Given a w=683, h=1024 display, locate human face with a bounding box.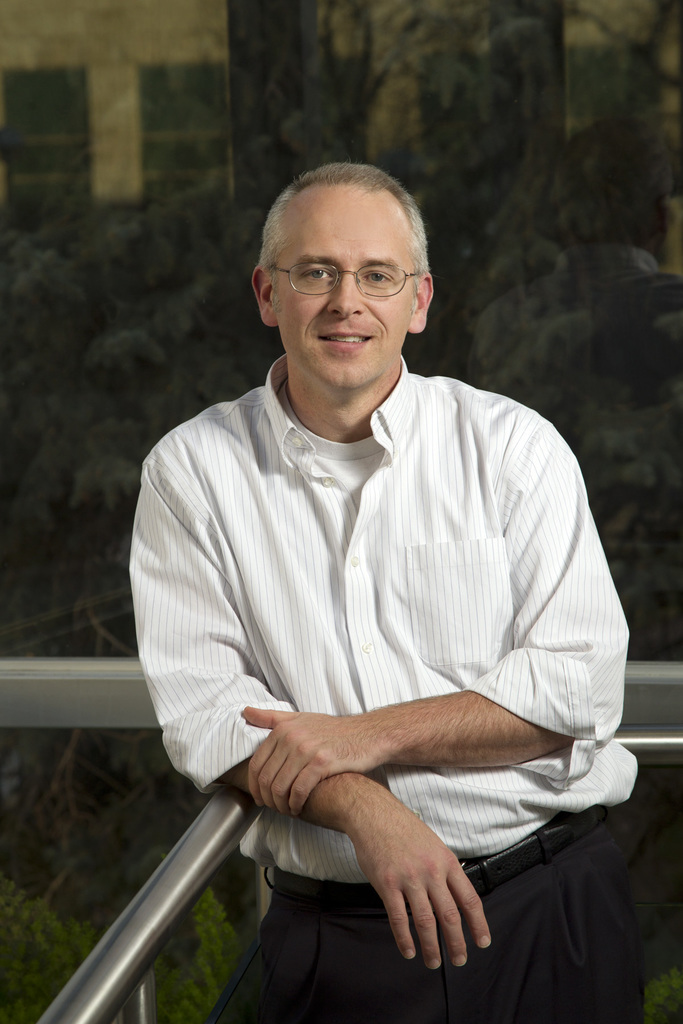
Located: <bbox>261, 183, 416, 388</bbox>.
